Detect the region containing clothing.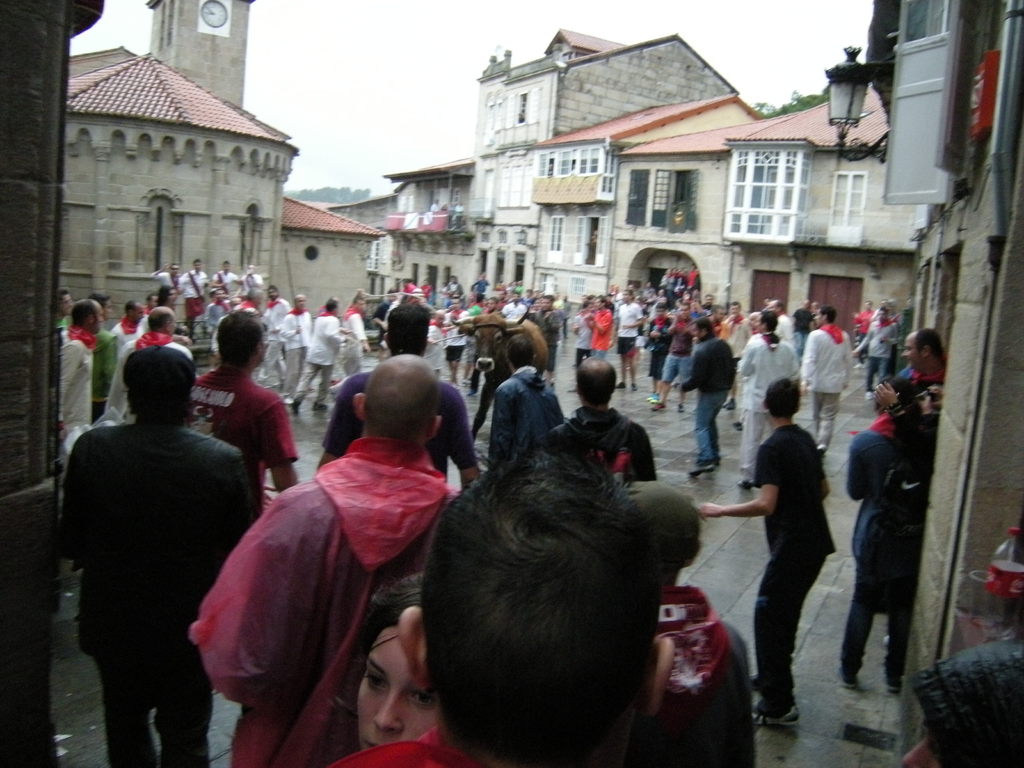
box=[755, 424, 833, 712].
